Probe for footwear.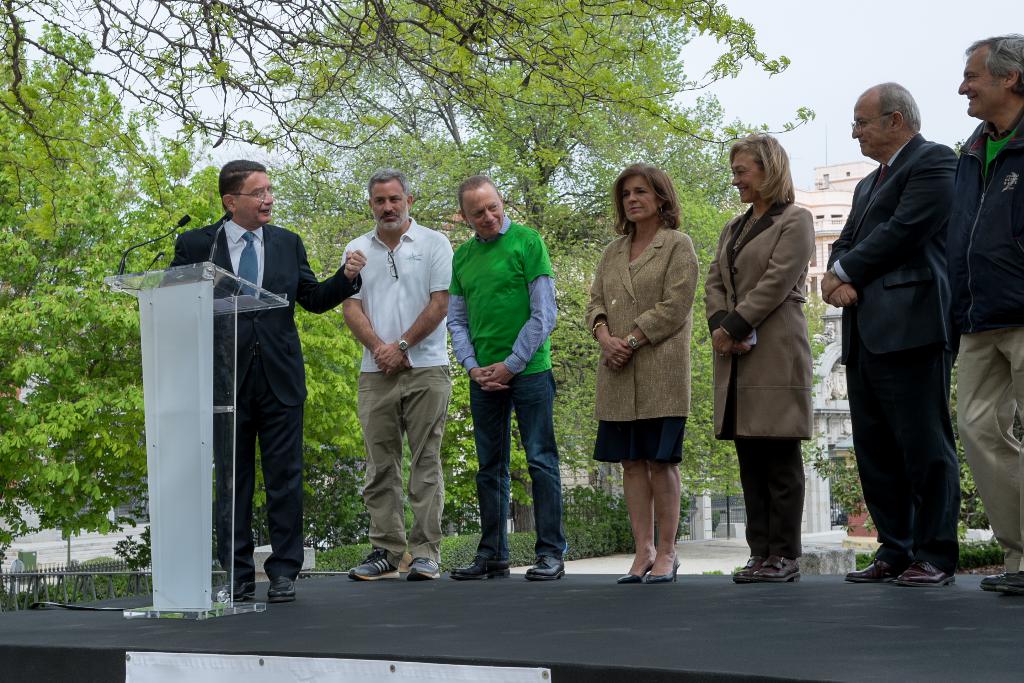
Probe result: (267,577,300,603).
